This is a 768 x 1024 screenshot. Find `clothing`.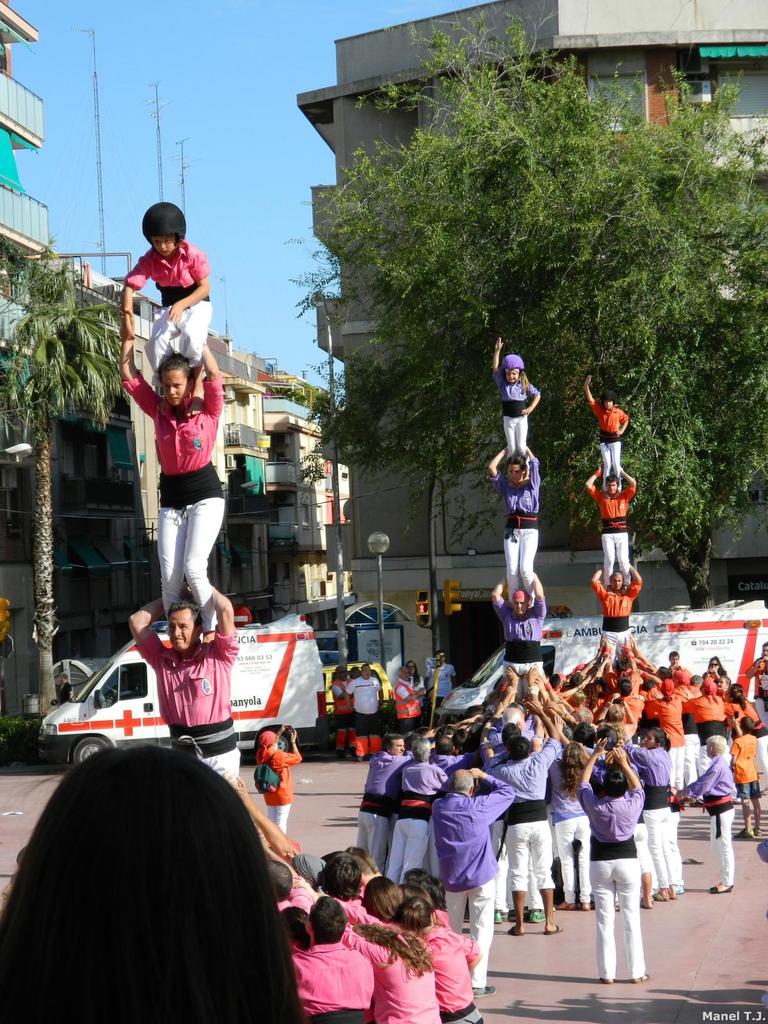
Bounding box: <box>593,580,645,666</box>.
